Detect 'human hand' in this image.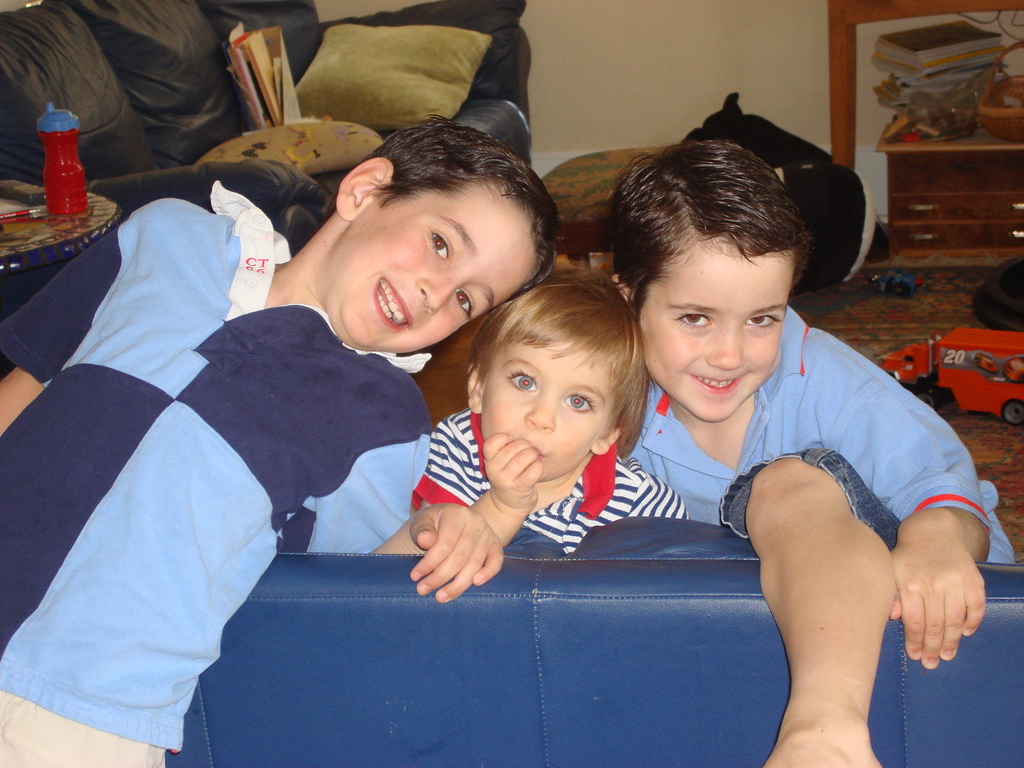
Detection: BBox(479, 431, 543, 512).
